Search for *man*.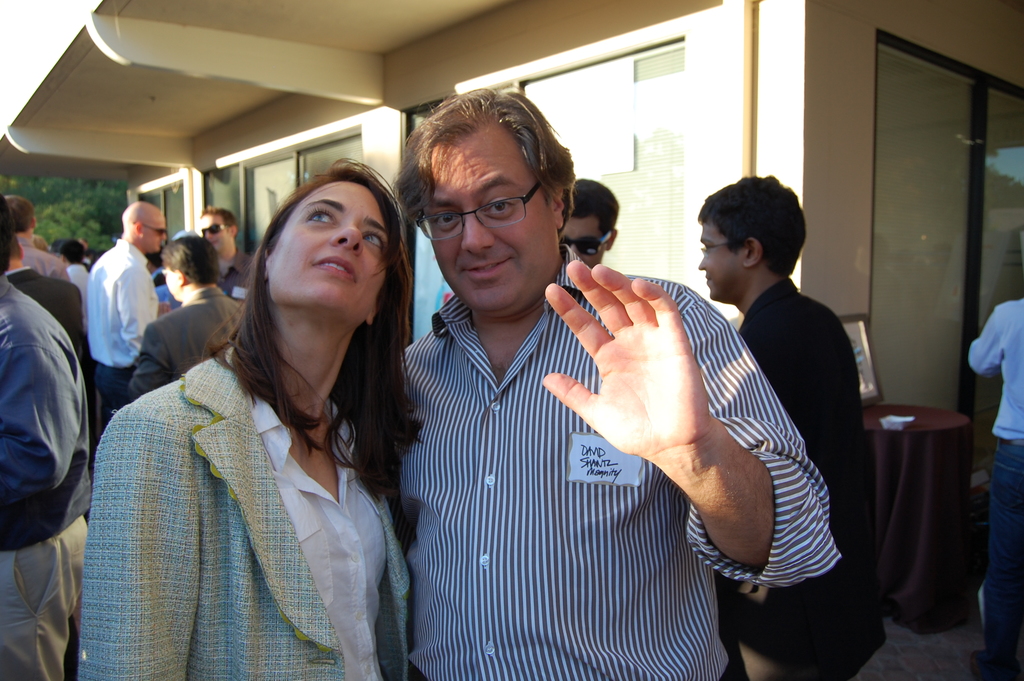
Found at <region>0, 193, 93, 680</region>.
